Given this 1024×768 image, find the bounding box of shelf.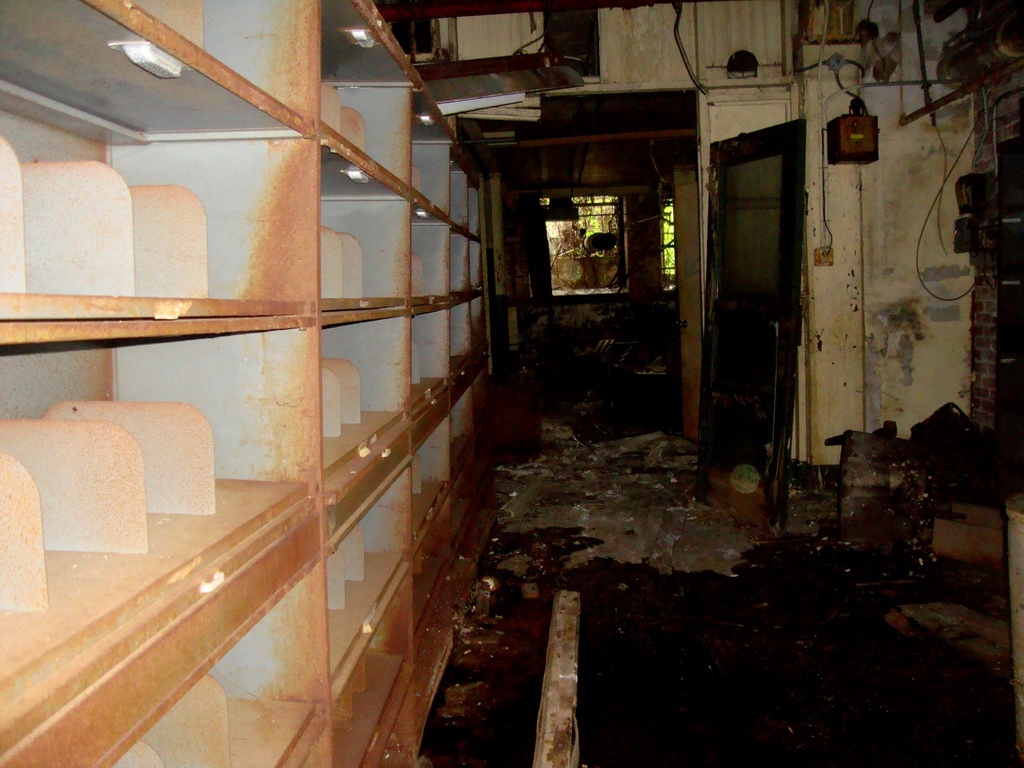
(left=0, top=0, right=496, bottom=767).
